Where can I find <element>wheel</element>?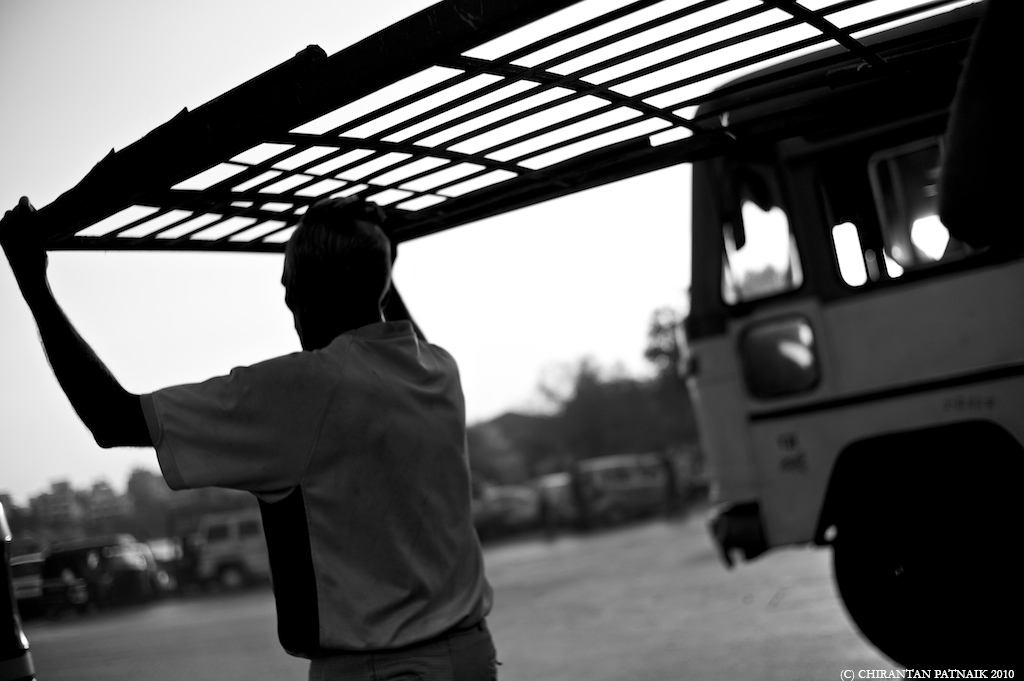
You can find it at <bbox>220, 565, 249, 591</bbox>.
